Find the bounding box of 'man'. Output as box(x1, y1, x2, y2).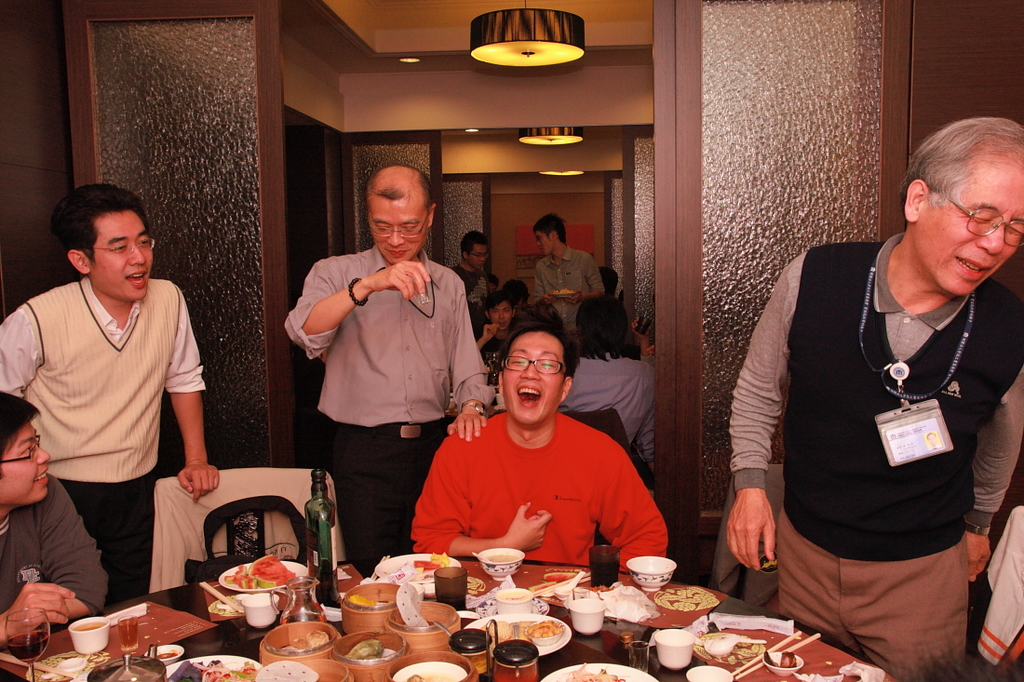
box(284, 165, 489, 570).
